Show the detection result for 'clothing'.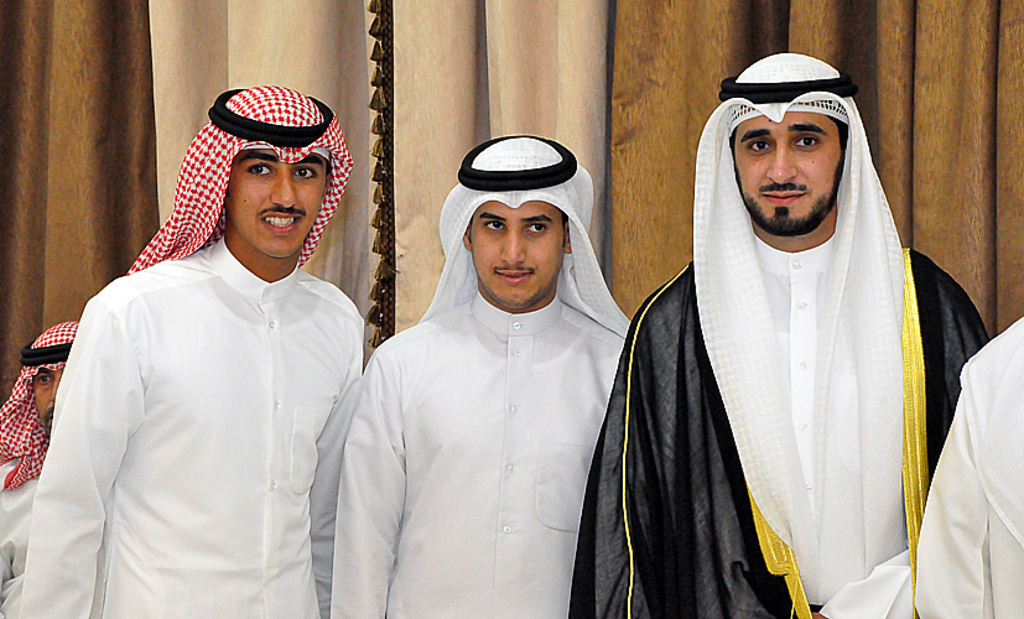
bbox=[561, 246, 988, 618].
